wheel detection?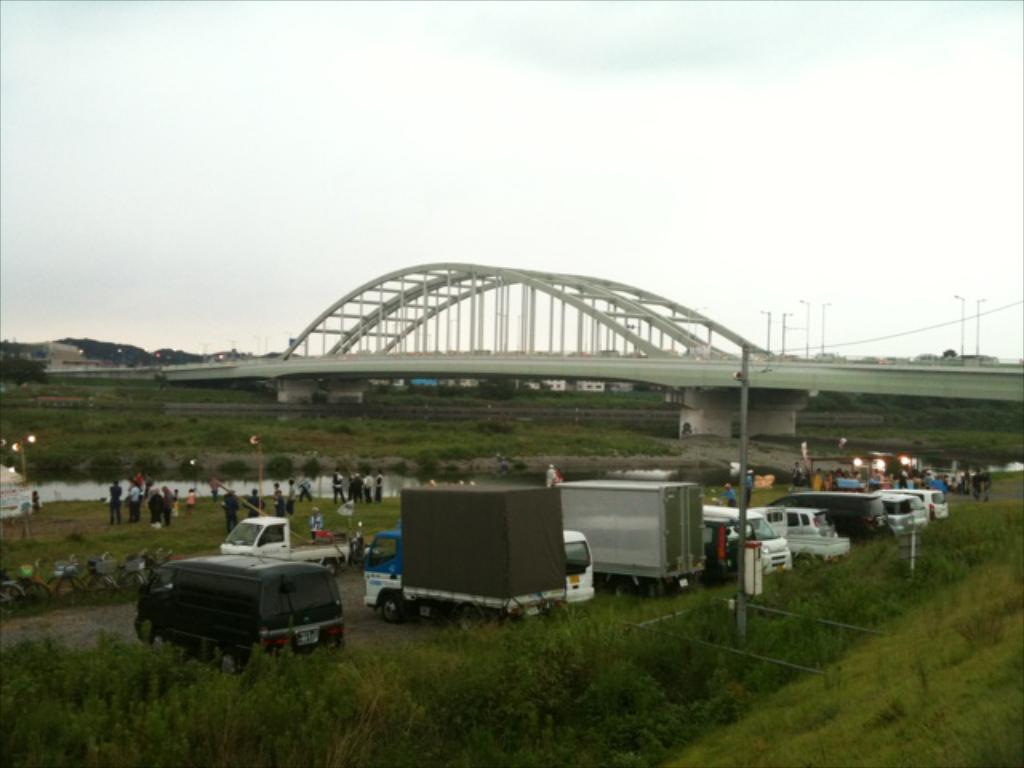
locate(322, 562, 336, 579)
